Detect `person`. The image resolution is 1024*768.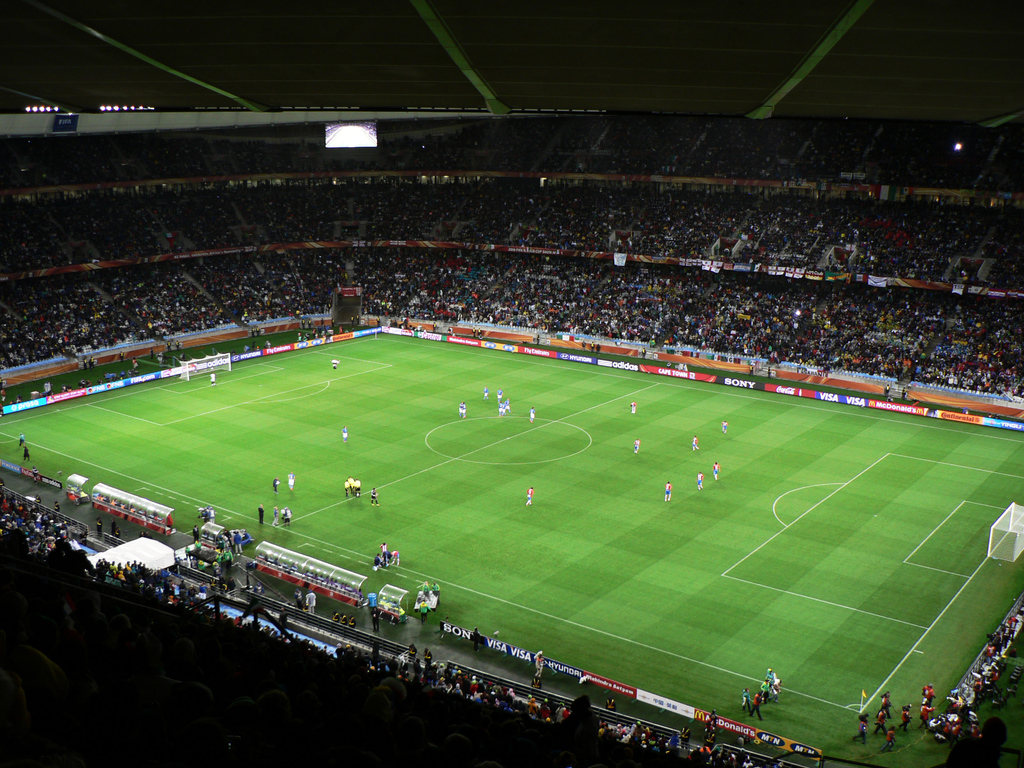
[697, 474, 704, 491].
